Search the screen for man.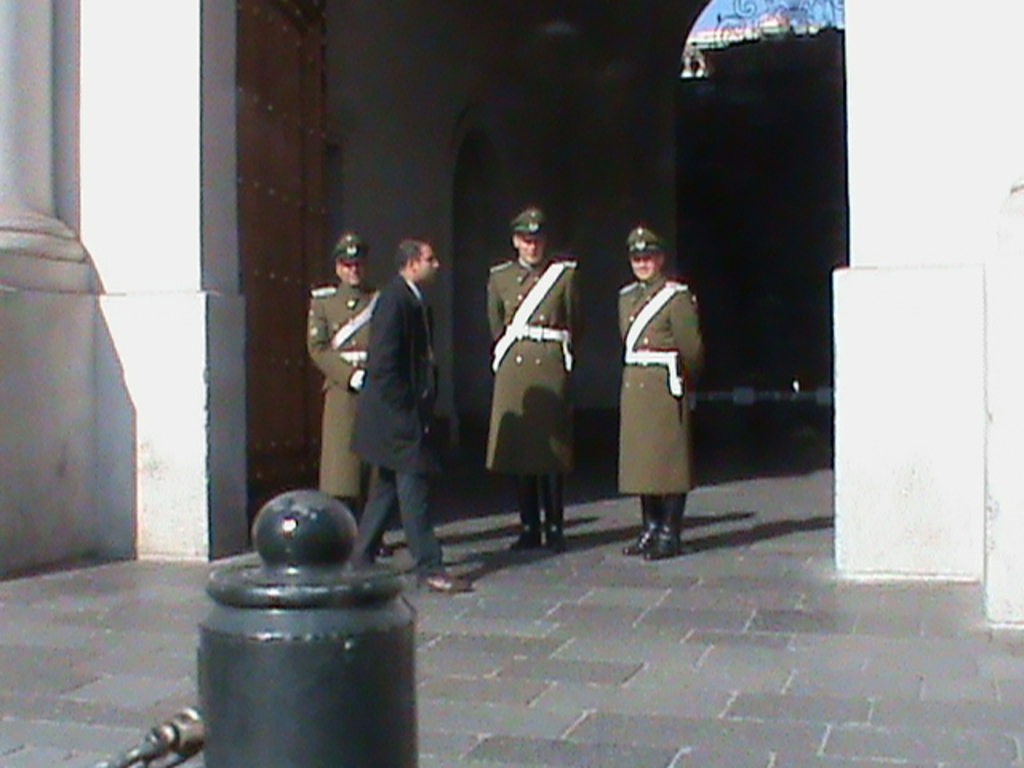
Found at {"left": 483, "top": 206, "right": 584, "bottom": 558}.
